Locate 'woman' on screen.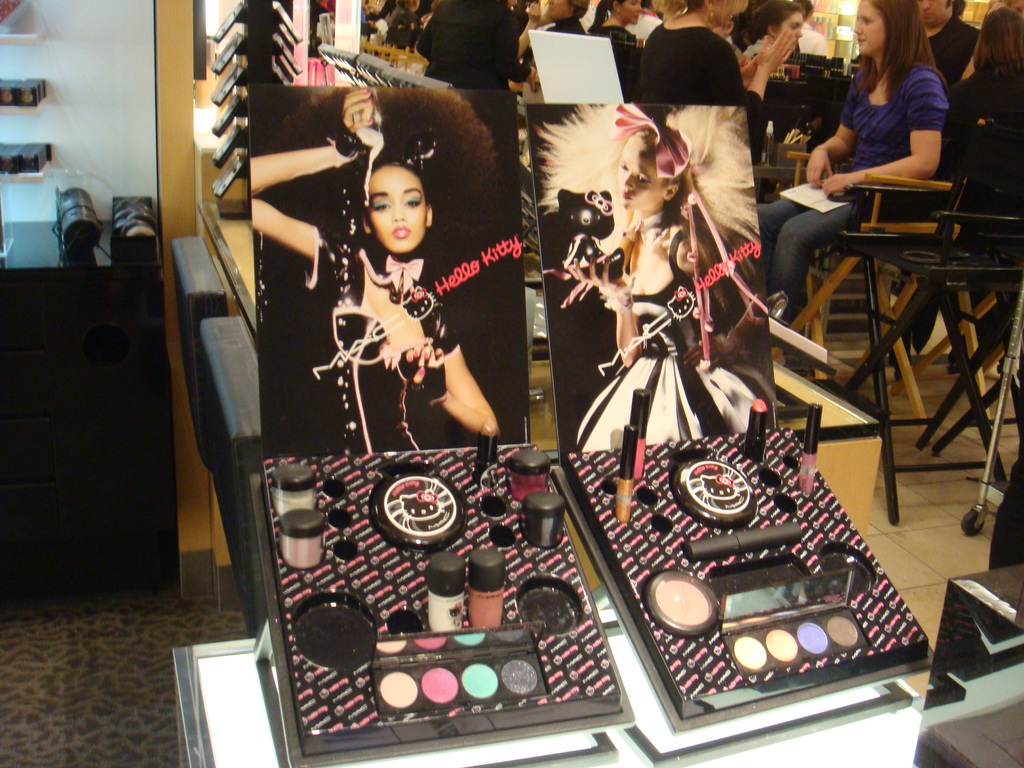
On screen at 252/89/502/452.
